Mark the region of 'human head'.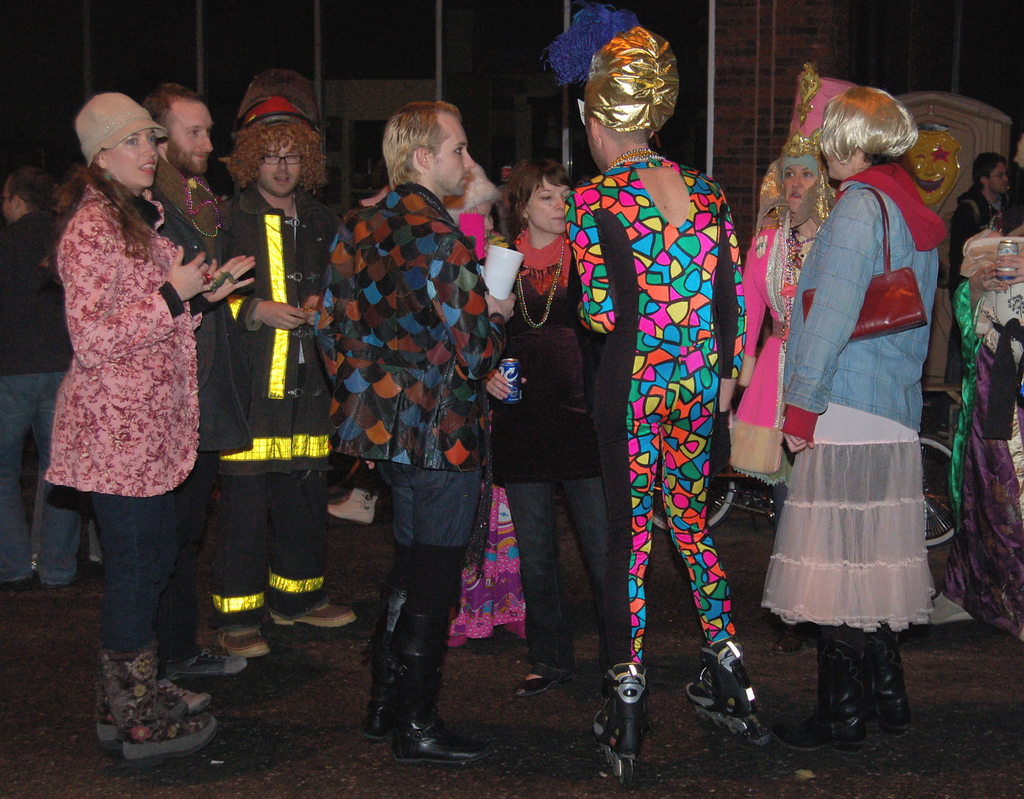
Region: bbox(436, 160, 501, 248).
